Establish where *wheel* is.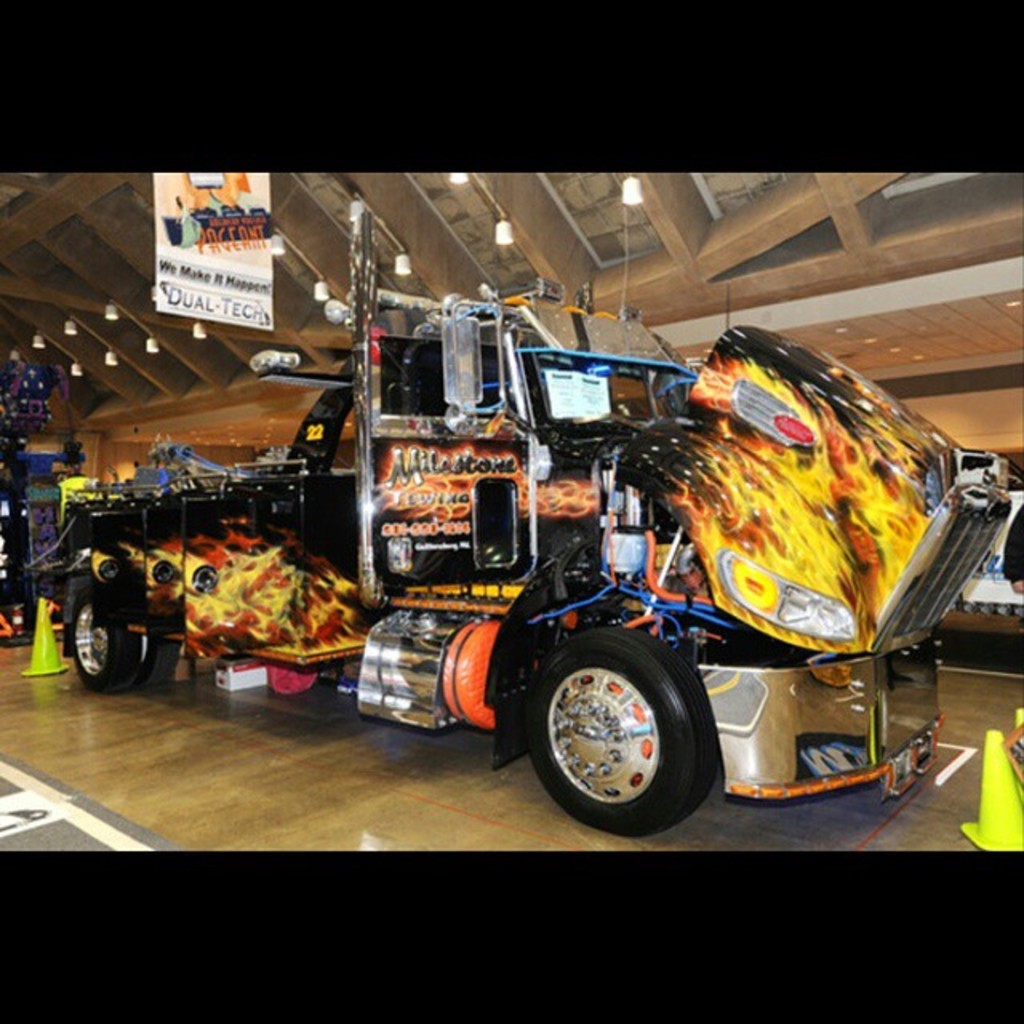
Established at 526/624/722/818.
